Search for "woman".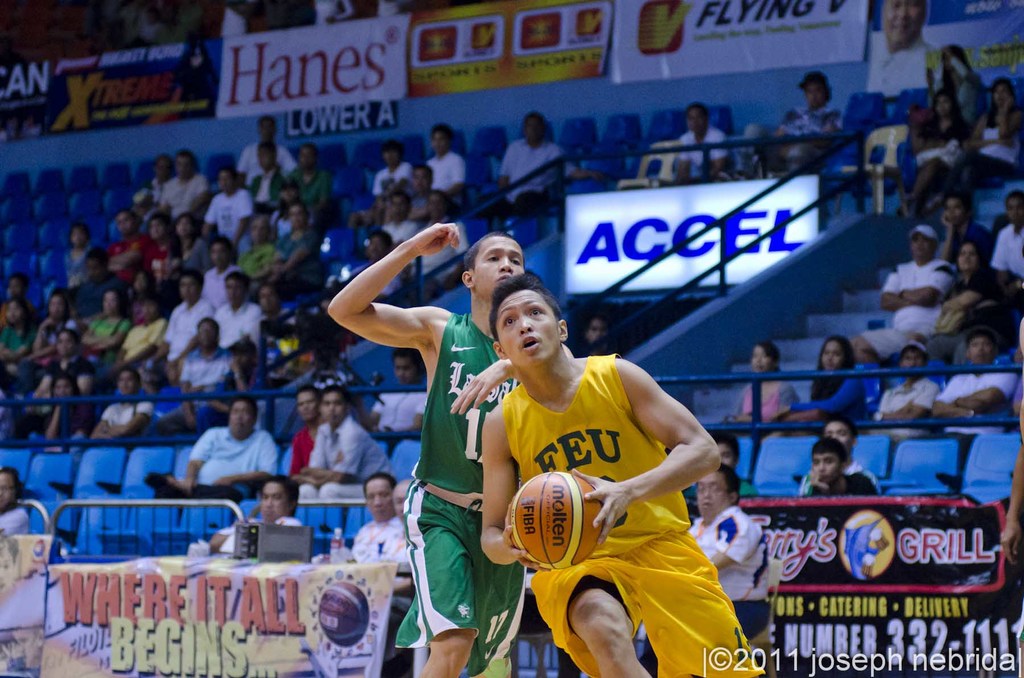
Found at [0,295,39,389].
